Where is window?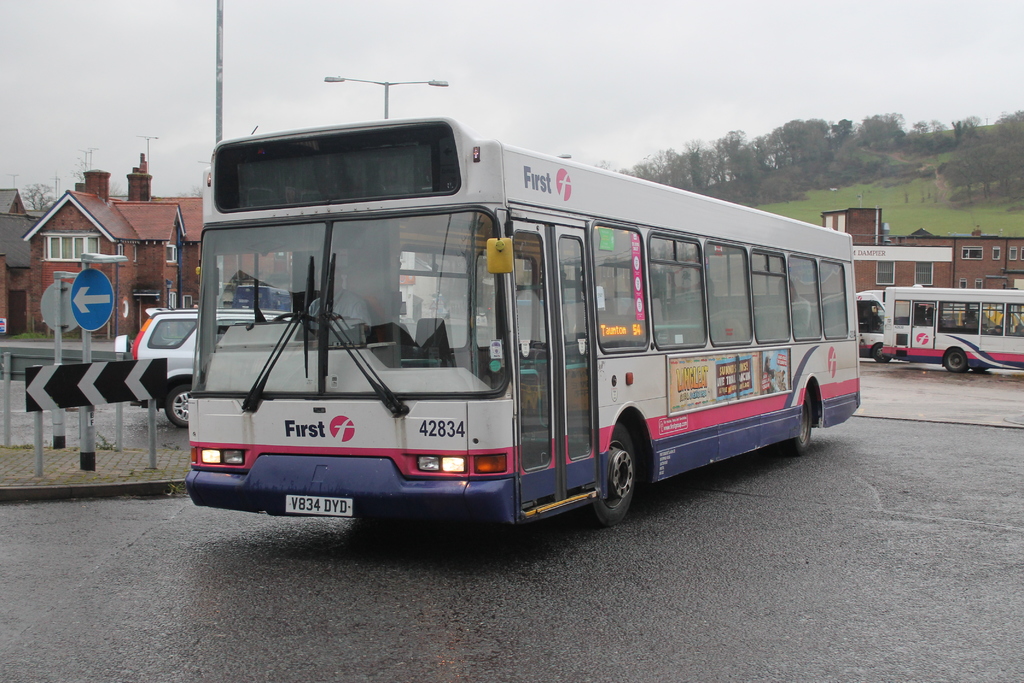
<box>896,299,918,324</box>.
